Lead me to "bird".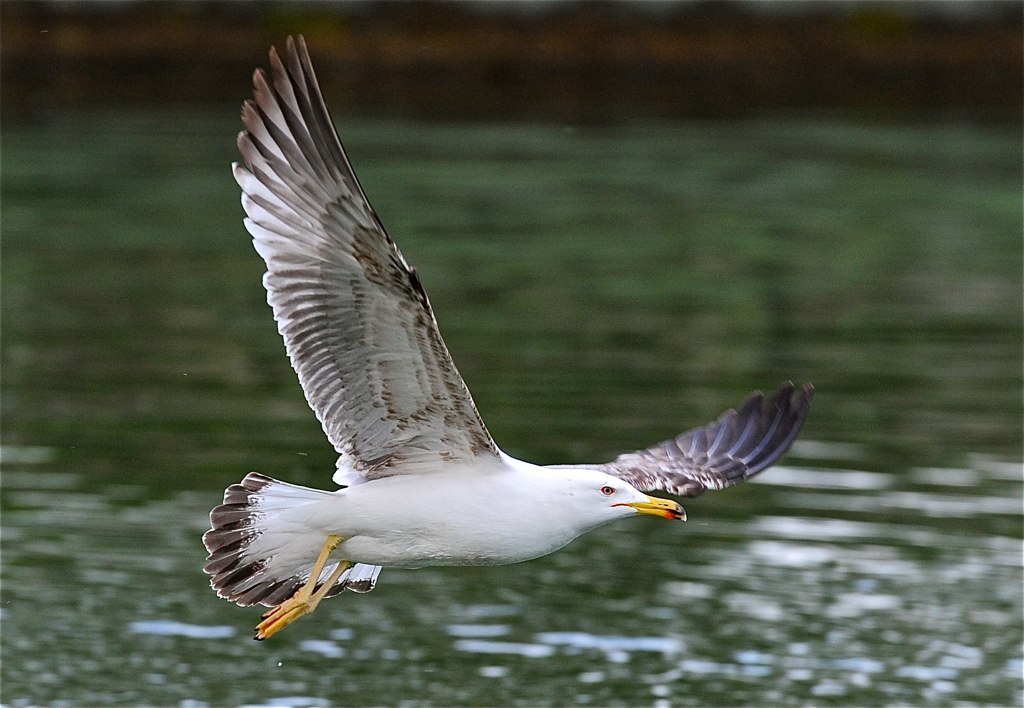
Lead to [left=186, top=58, right=840, bottom=621].
